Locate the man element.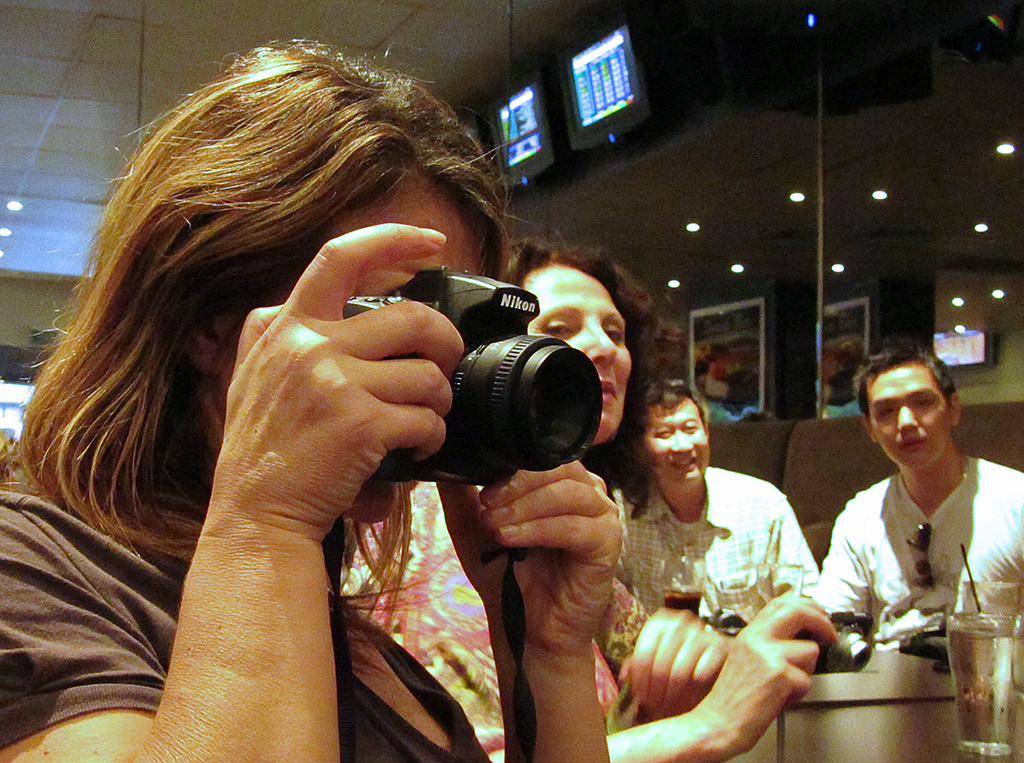
Element bbox: box=[807, 346, 1009, 698].
